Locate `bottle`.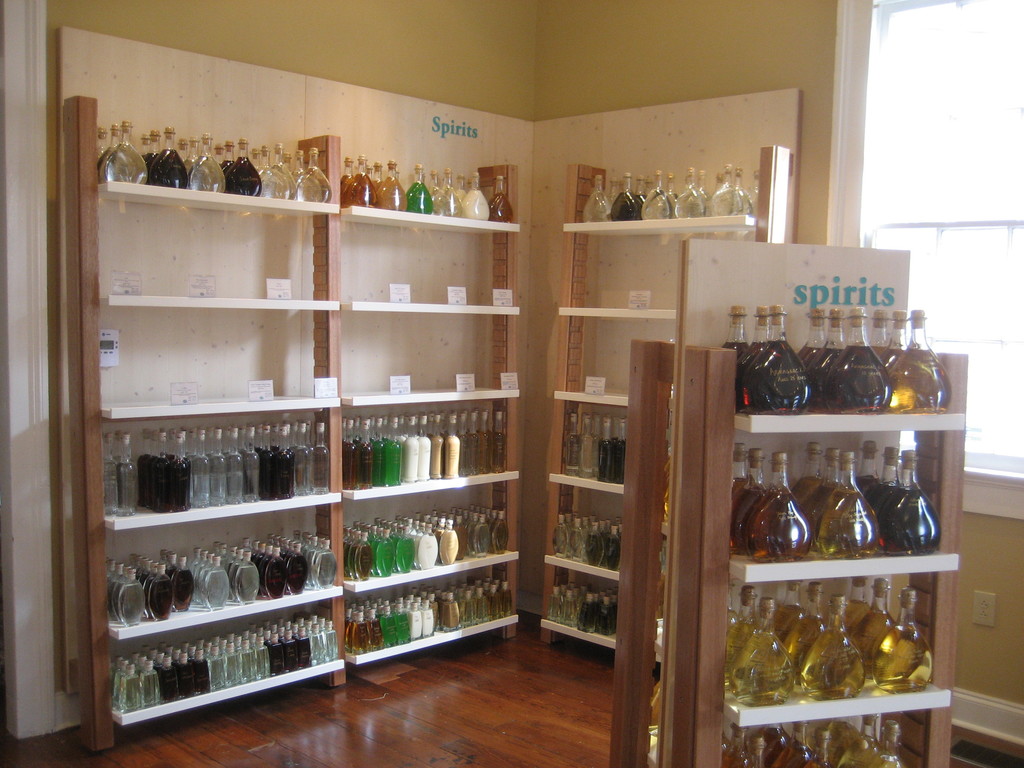
Bounding box: rect(804, 308, 847, 415).
